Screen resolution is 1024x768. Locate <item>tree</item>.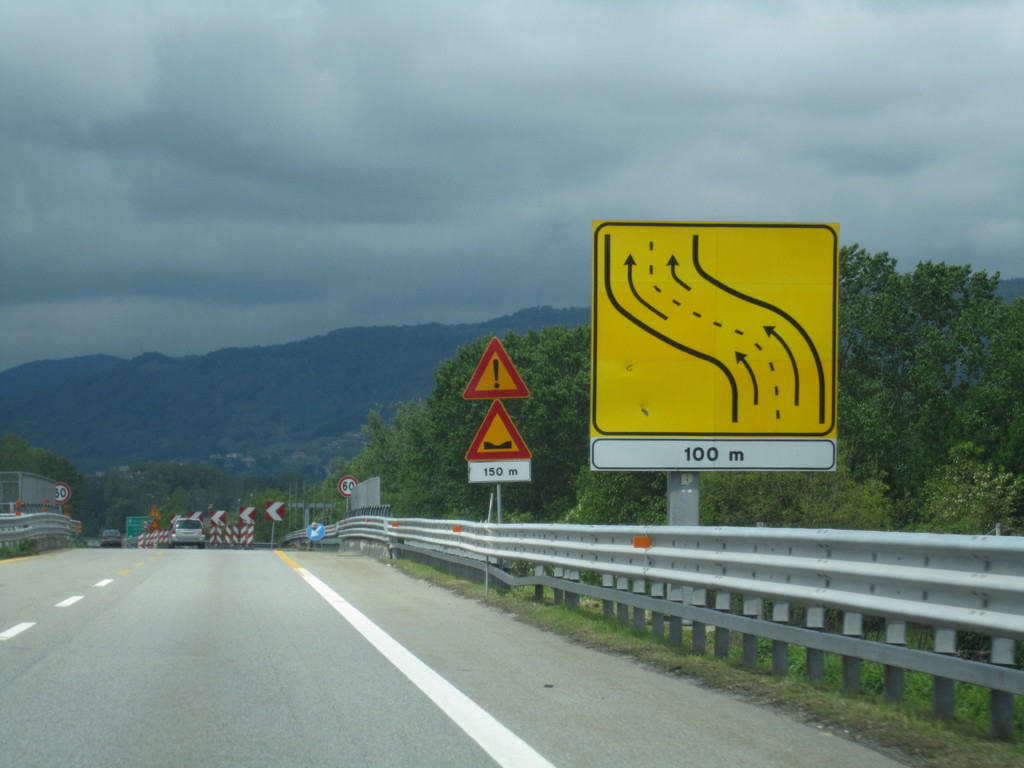
253,472,335,499.
